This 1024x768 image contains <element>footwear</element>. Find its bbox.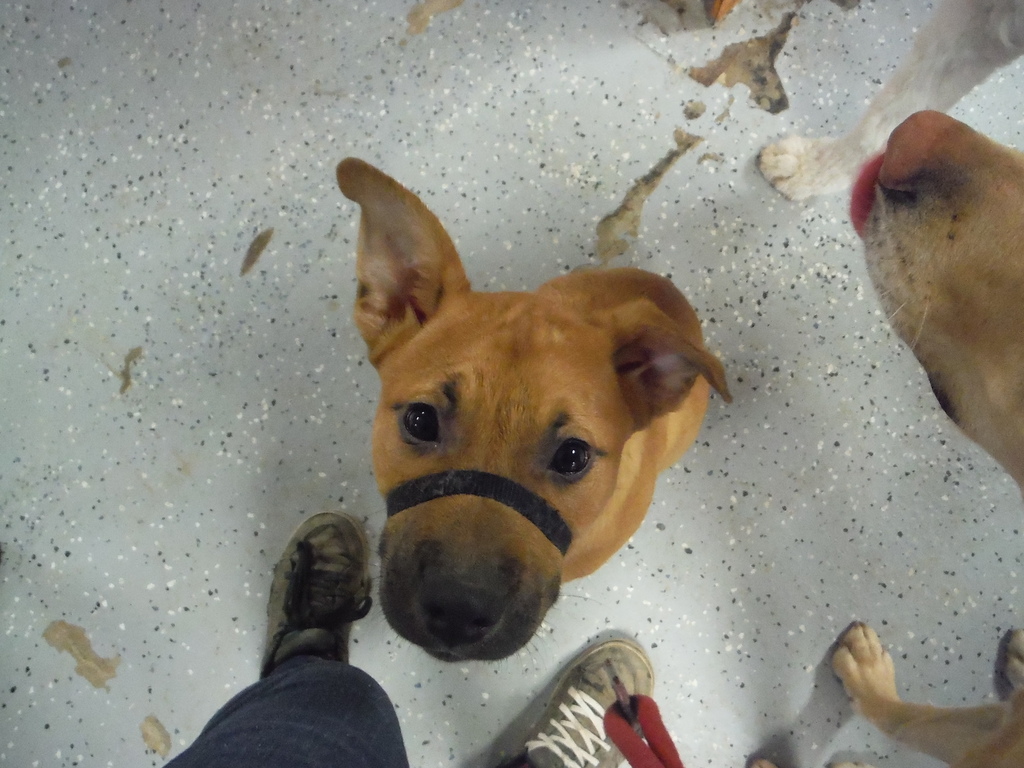
bbox(228, 528, 370, 728).
